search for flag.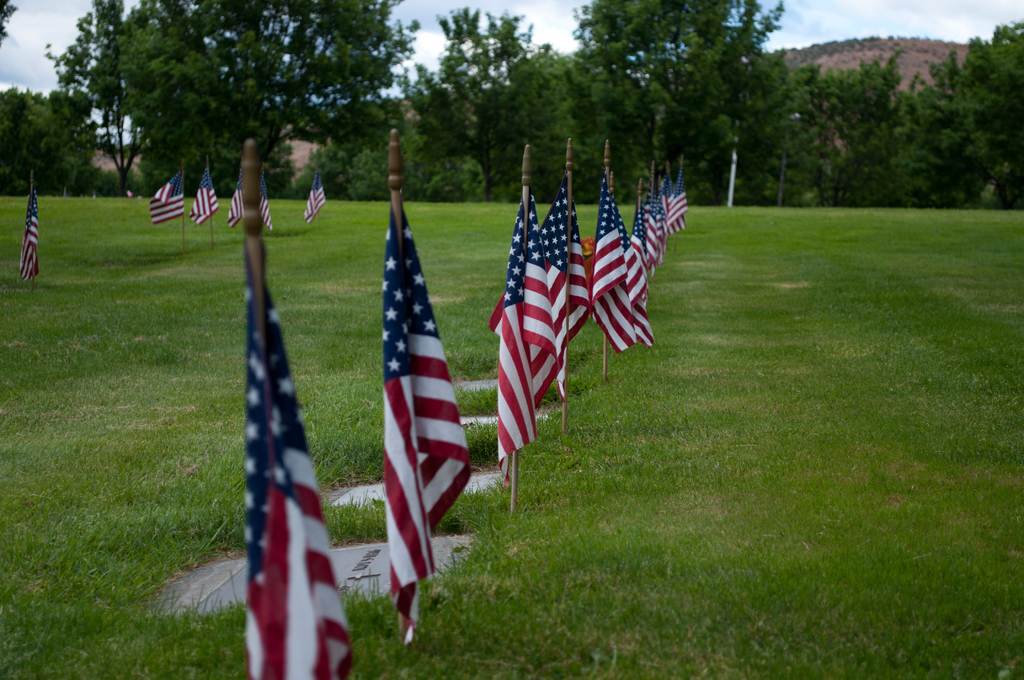
Found at 484,190,559,490.
